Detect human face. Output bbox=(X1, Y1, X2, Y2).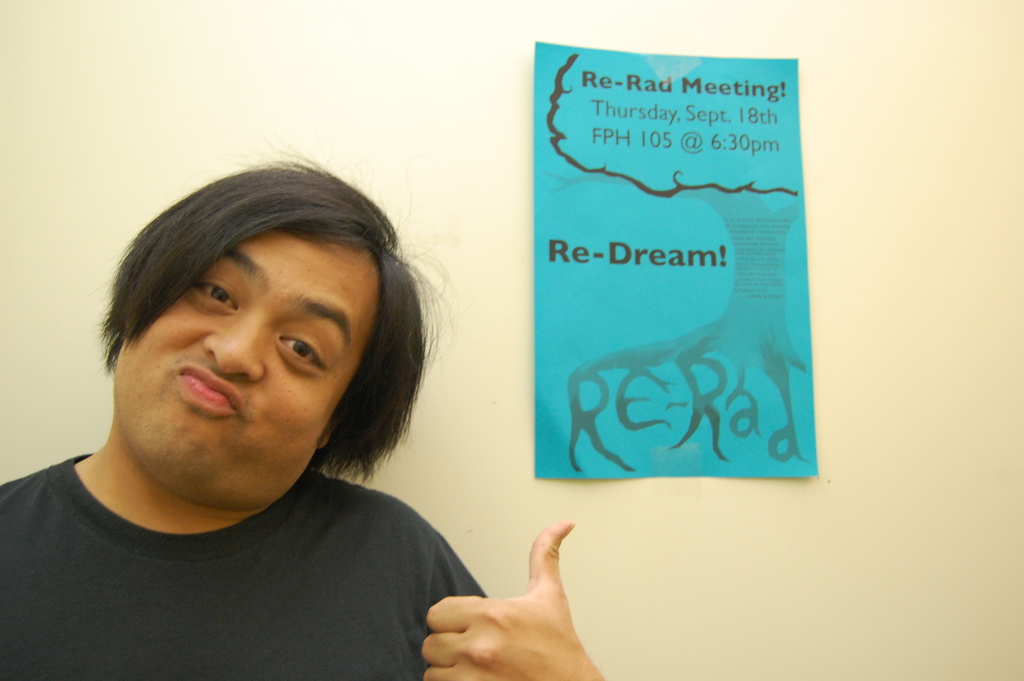
bbox=(116, 231, 381, 509).
